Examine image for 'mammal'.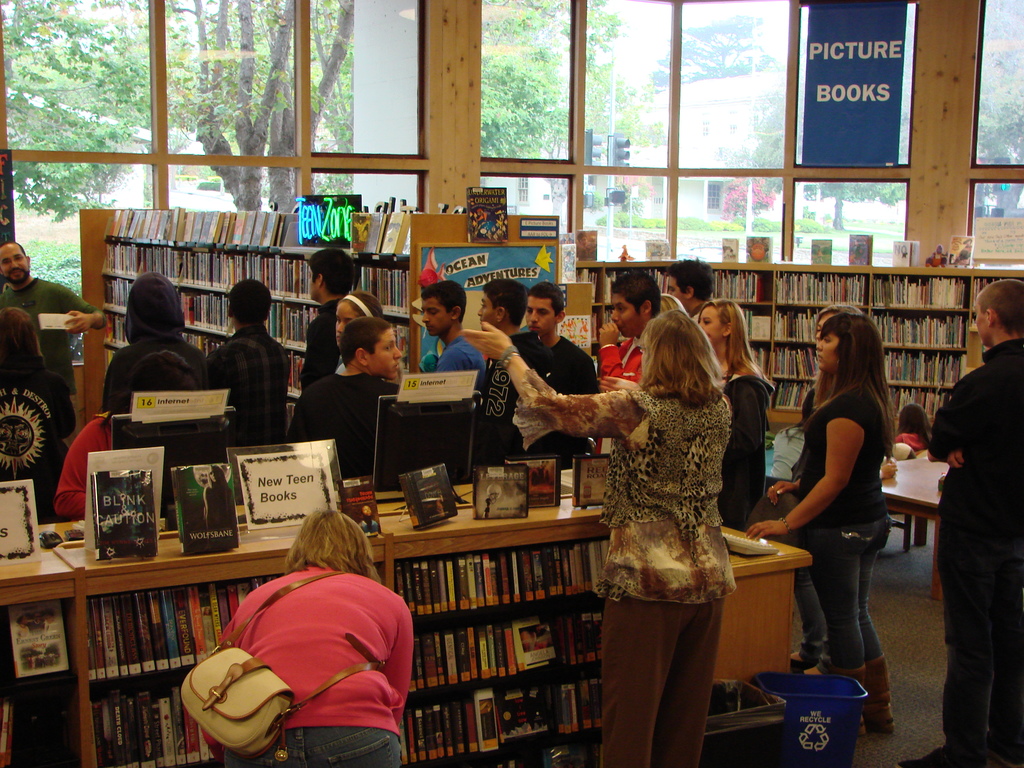
Examination result: 210:278:287:452.
